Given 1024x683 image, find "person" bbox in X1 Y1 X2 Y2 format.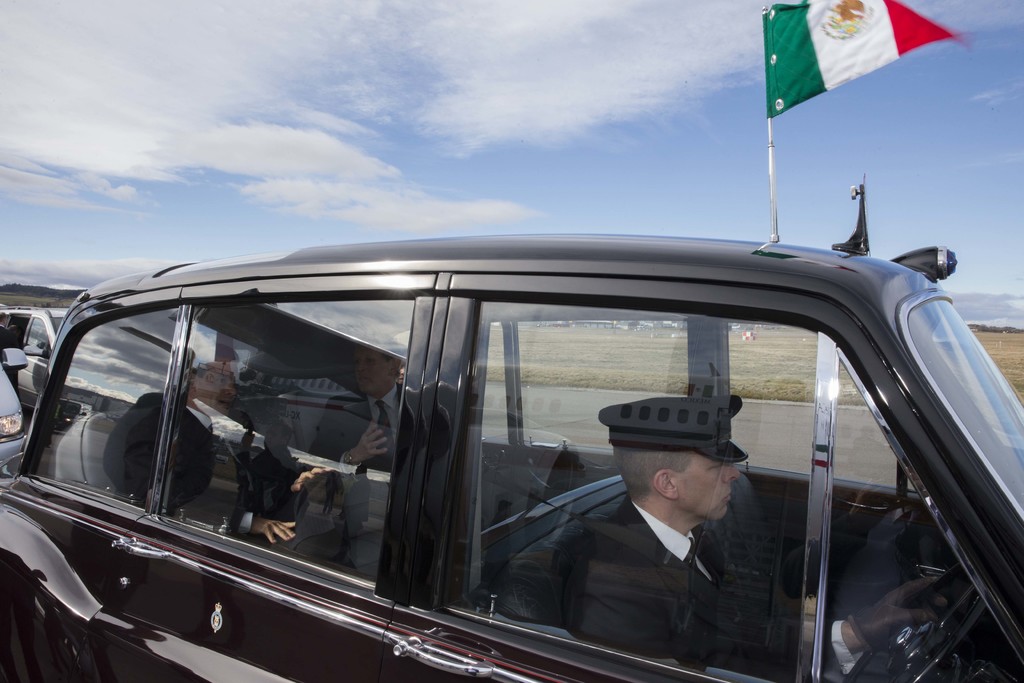
550 399 945 680.
